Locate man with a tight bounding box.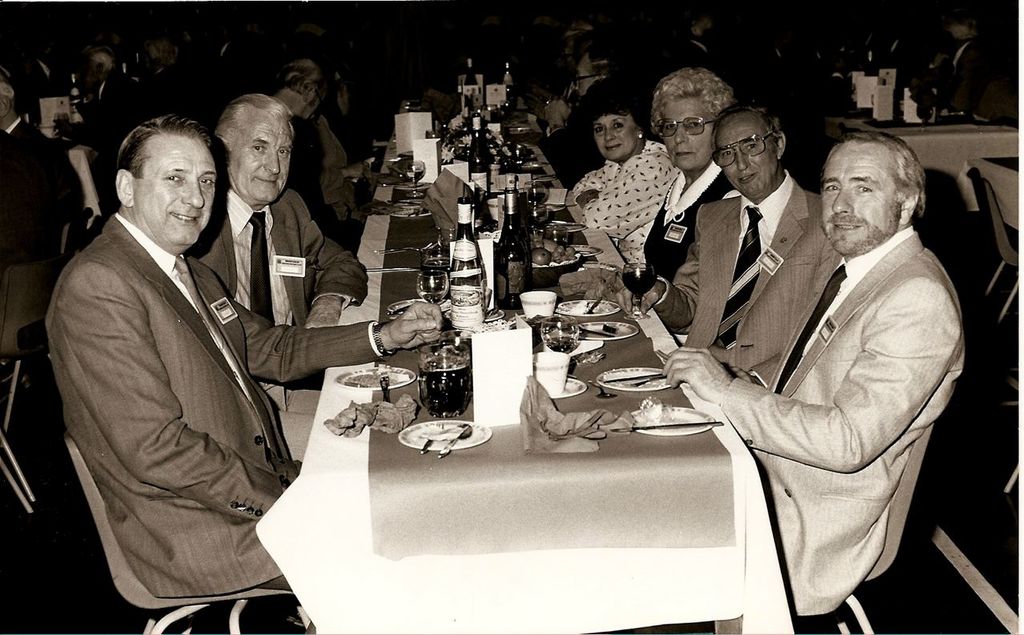
region(661, 127, 967, 624).
